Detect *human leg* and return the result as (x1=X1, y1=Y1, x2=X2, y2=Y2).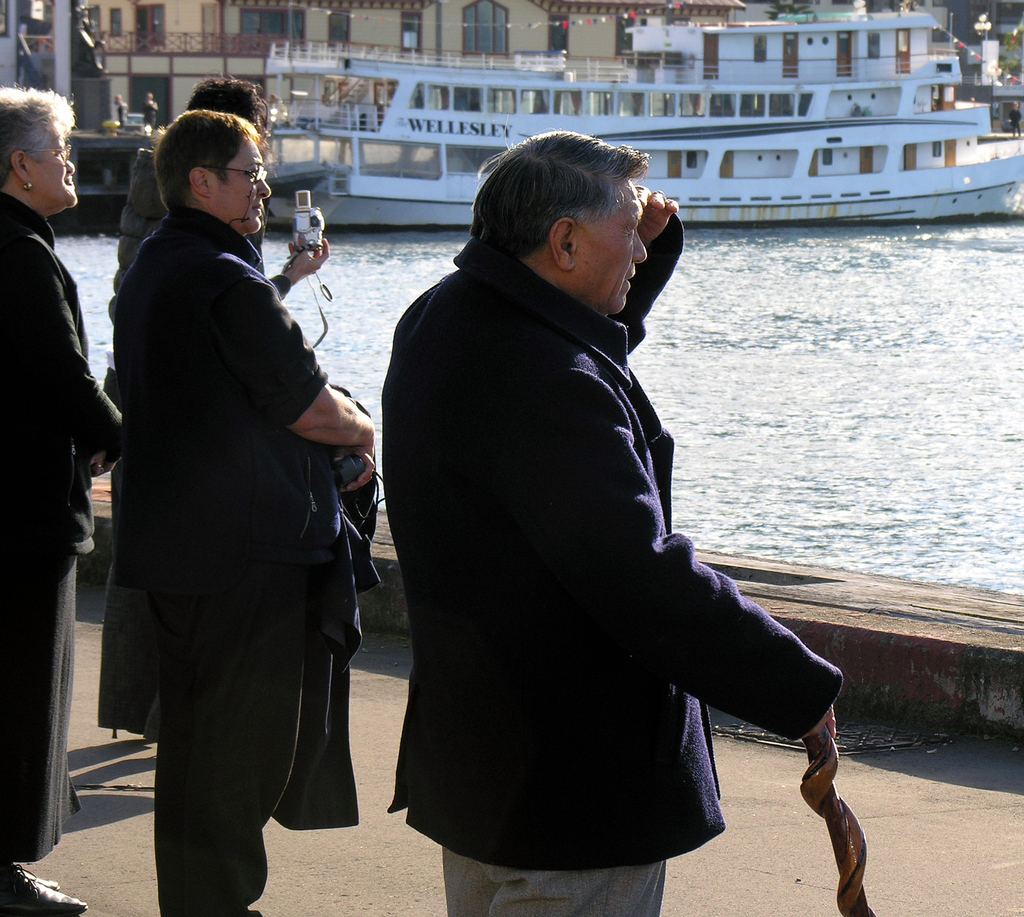
(x1=0, y1=856, x2=93, y2=916).
